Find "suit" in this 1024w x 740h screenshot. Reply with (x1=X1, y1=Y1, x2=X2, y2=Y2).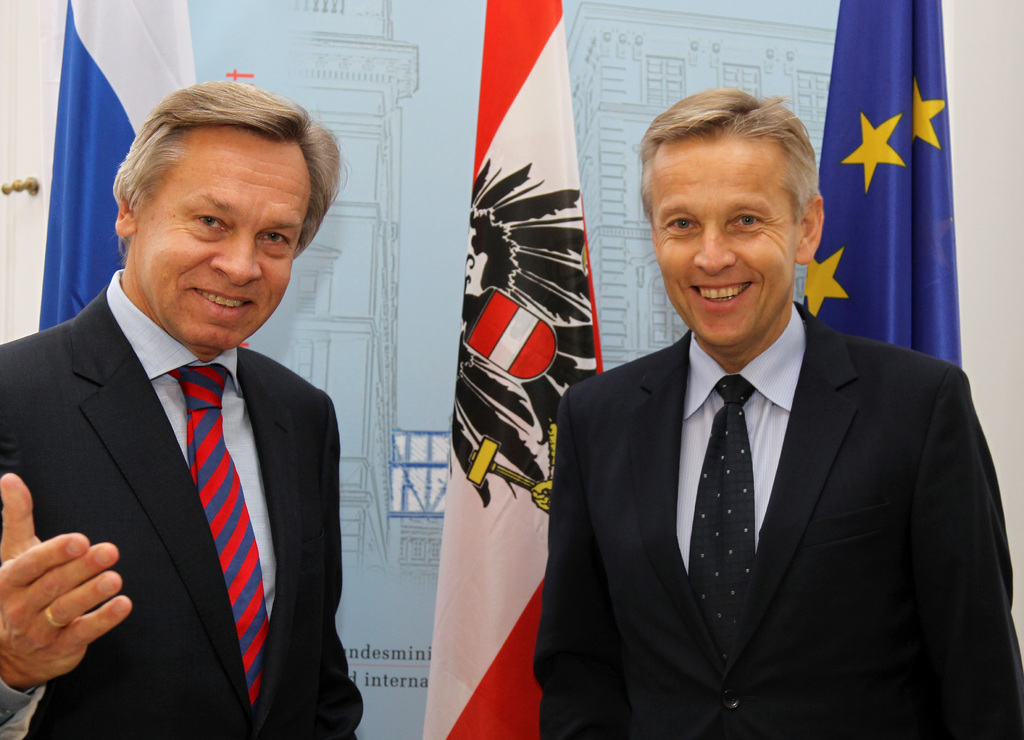
(x1=0, y1=270, x2=363, y2=739).
